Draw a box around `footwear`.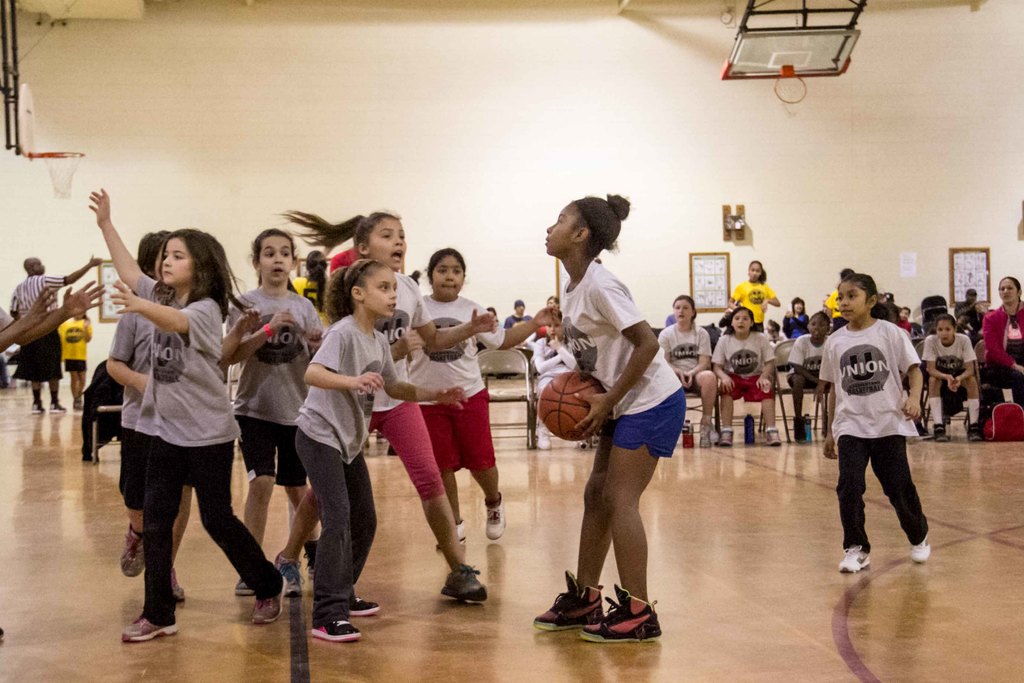
x1=718 y1=426 x2=732 y2=445.
